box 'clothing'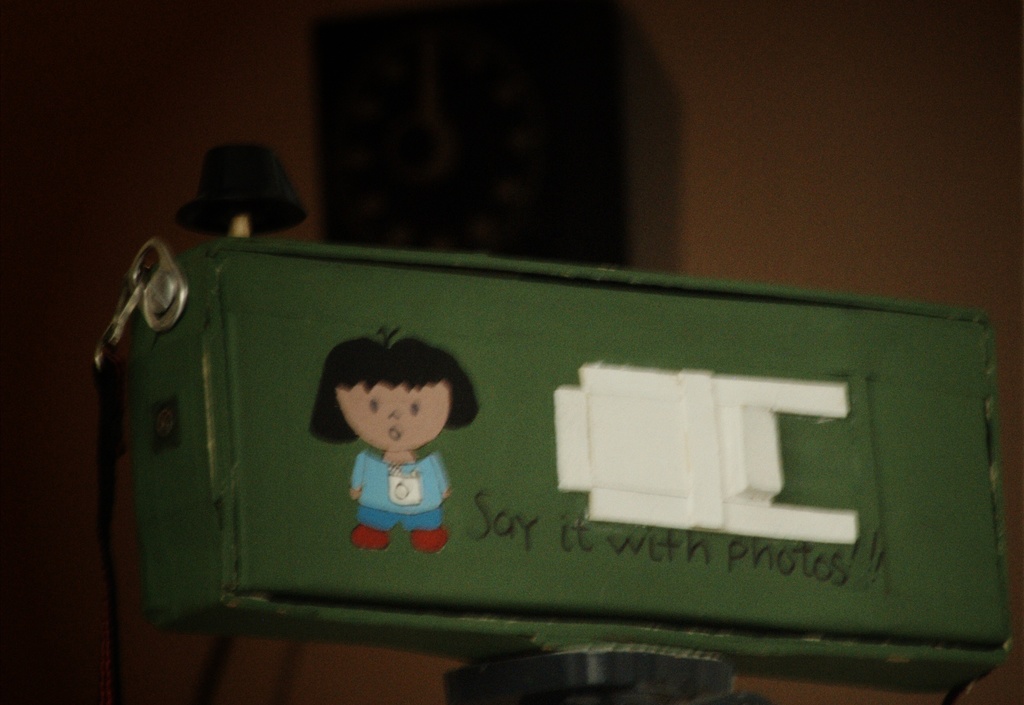
region(352, 451, 449, 535)
